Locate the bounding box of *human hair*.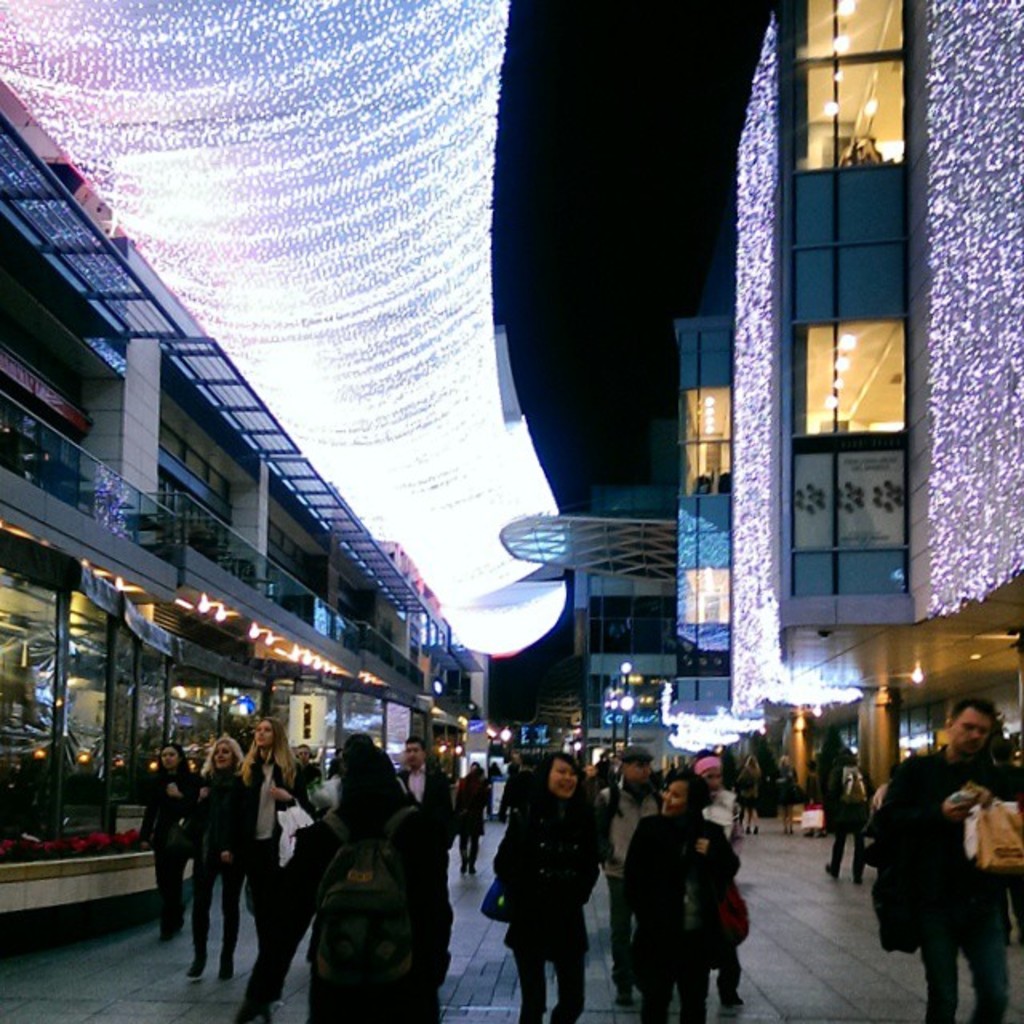
Bounding box: 243:715:302:787.
